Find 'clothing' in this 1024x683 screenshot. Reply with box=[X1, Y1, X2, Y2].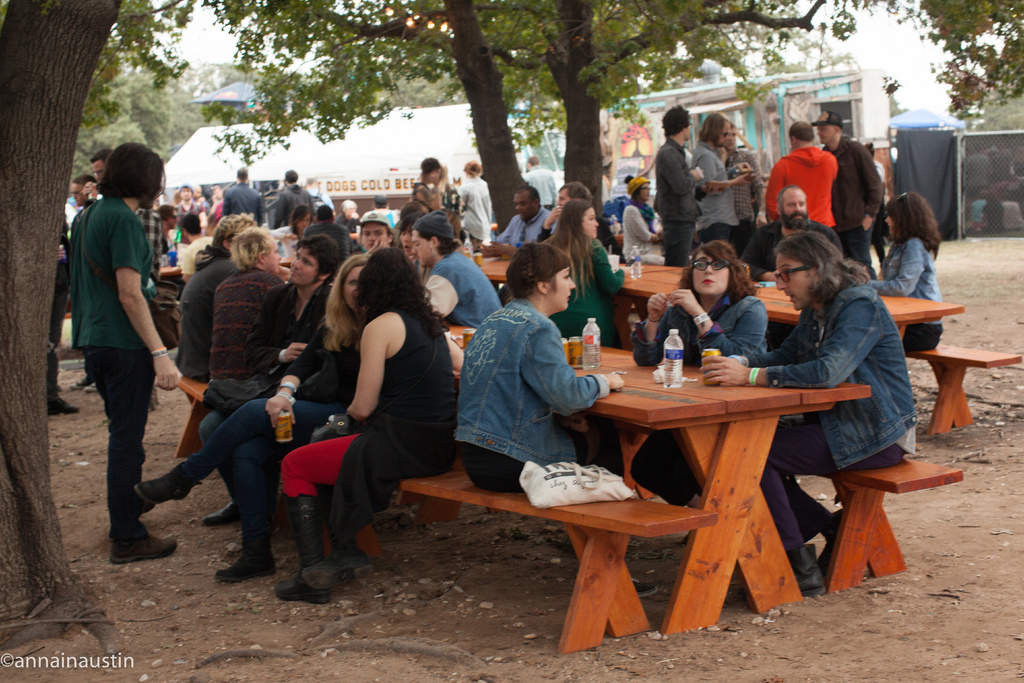
box=[457, 165, 513, 236].
